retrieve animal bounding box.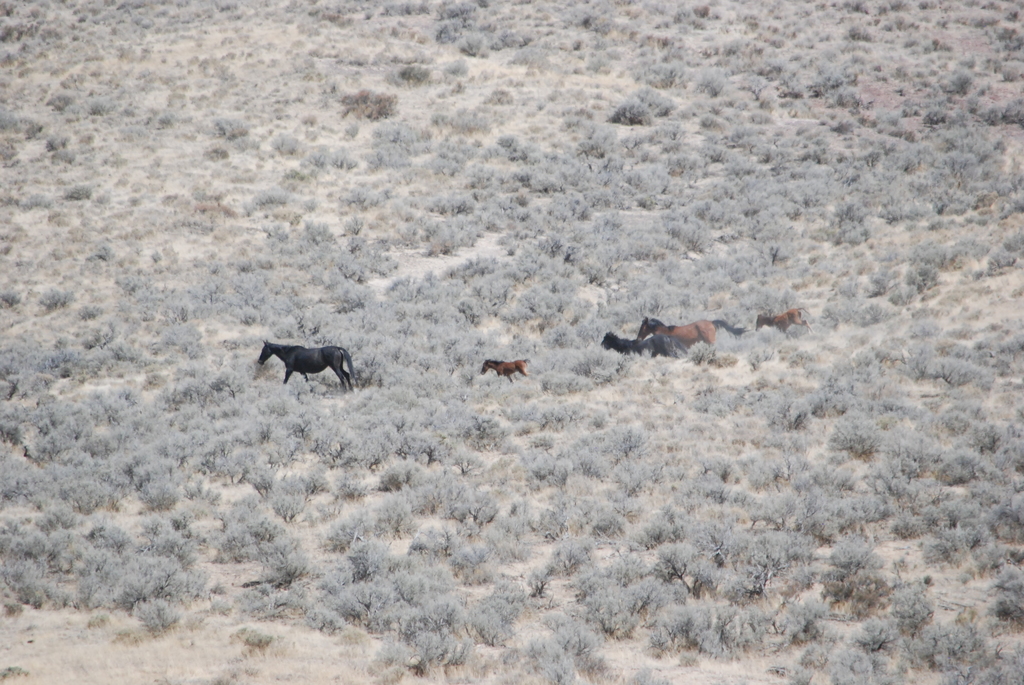
Bounding box: {"left": 601, "top": 333, "right": 693, "bottom": 359}.
